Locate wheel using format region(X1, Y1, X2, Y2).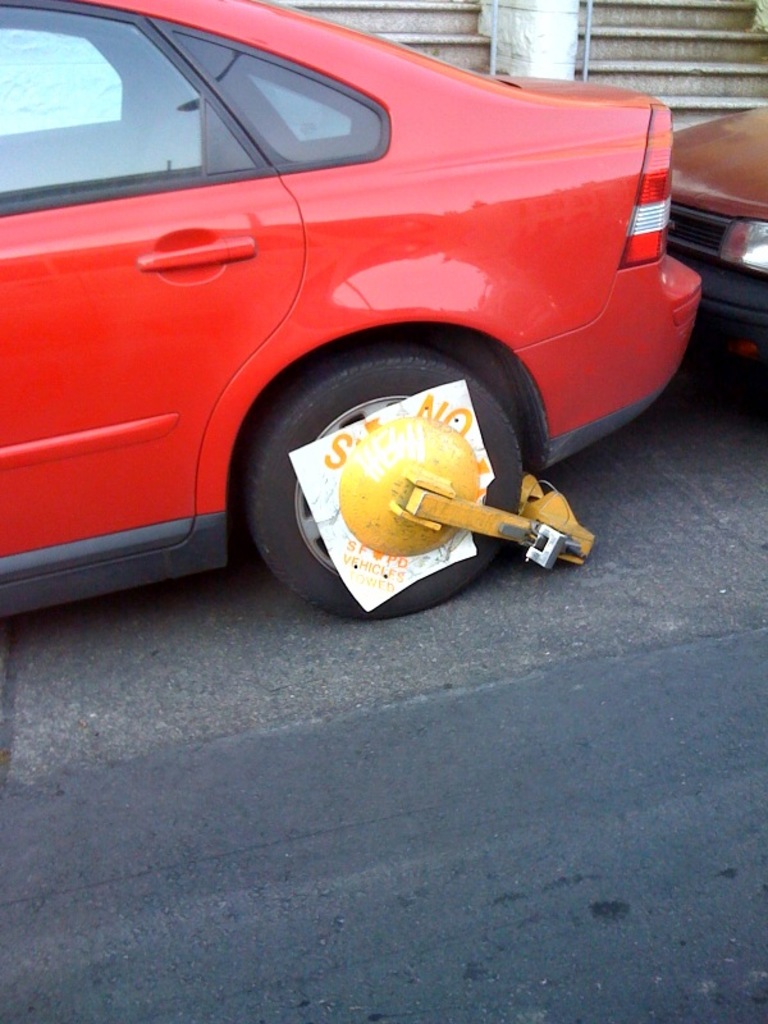
region(244, 347, 529, 621).
